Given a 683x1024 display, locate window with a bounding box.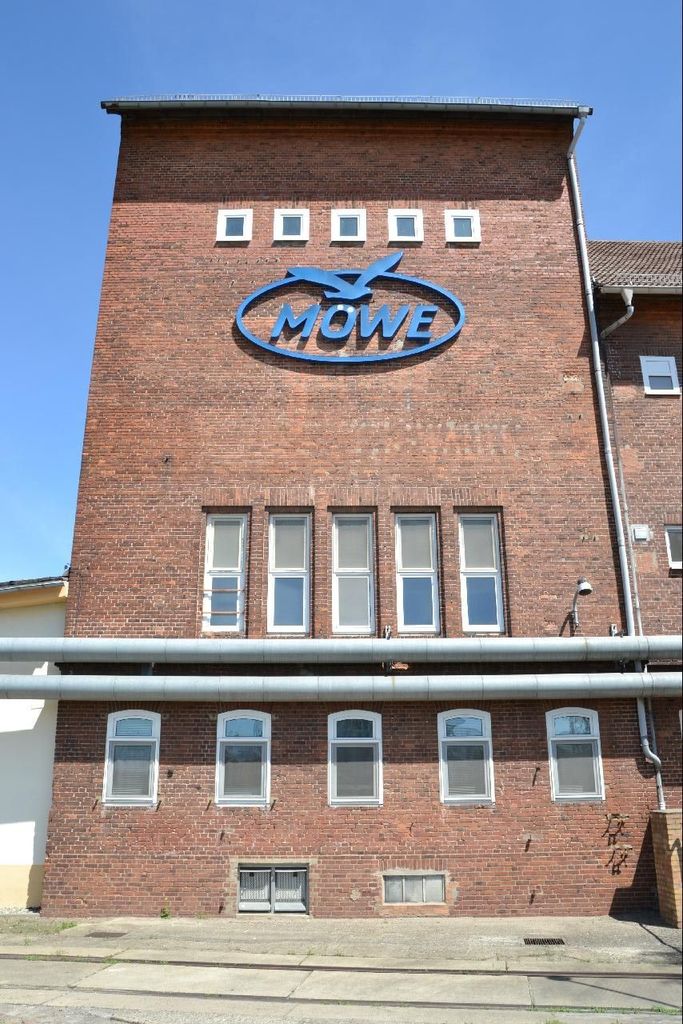
Located: (left=267, top=511, right=311, bottom=631).
